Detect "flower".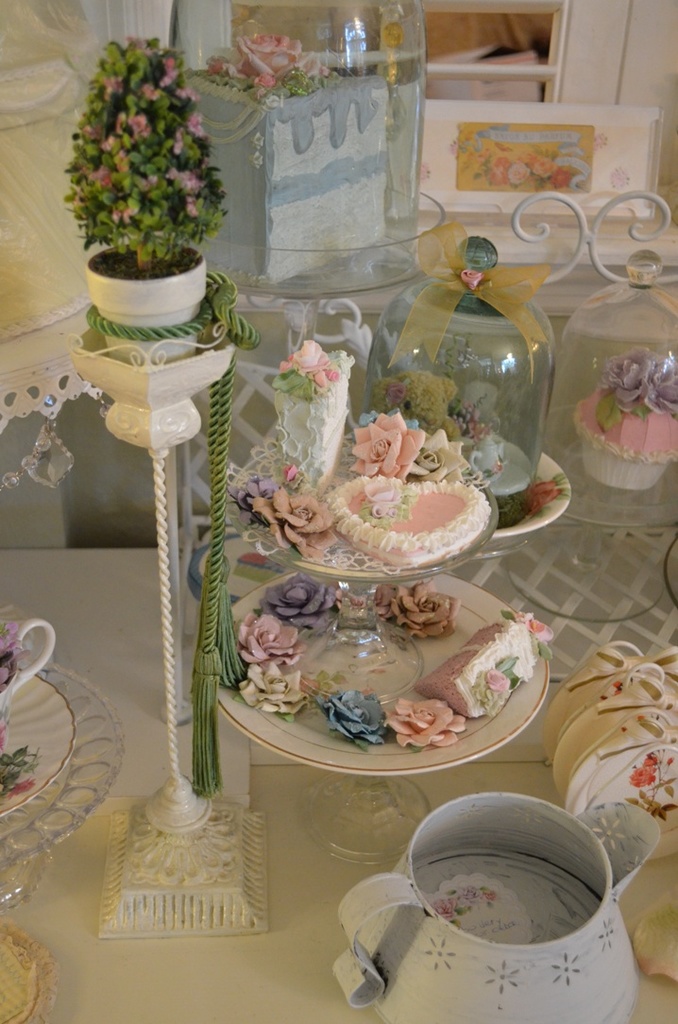
Detected at locate(406, 425, 465, 482).
